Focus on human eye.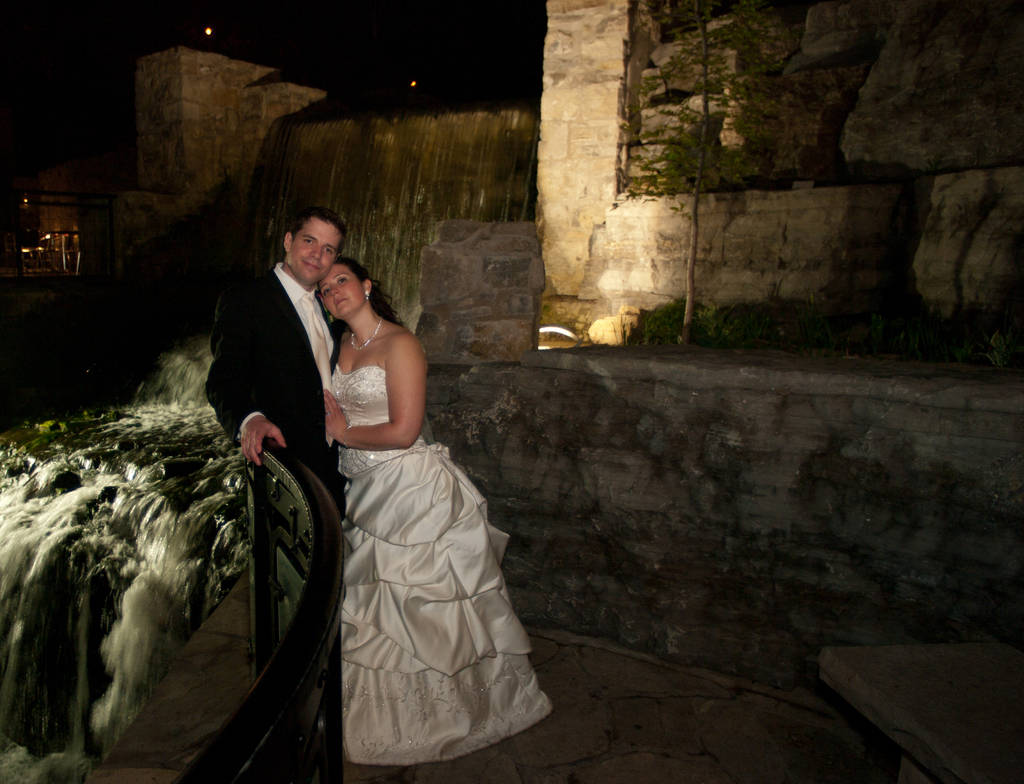
Focused at [335, 276, 348, 287].
